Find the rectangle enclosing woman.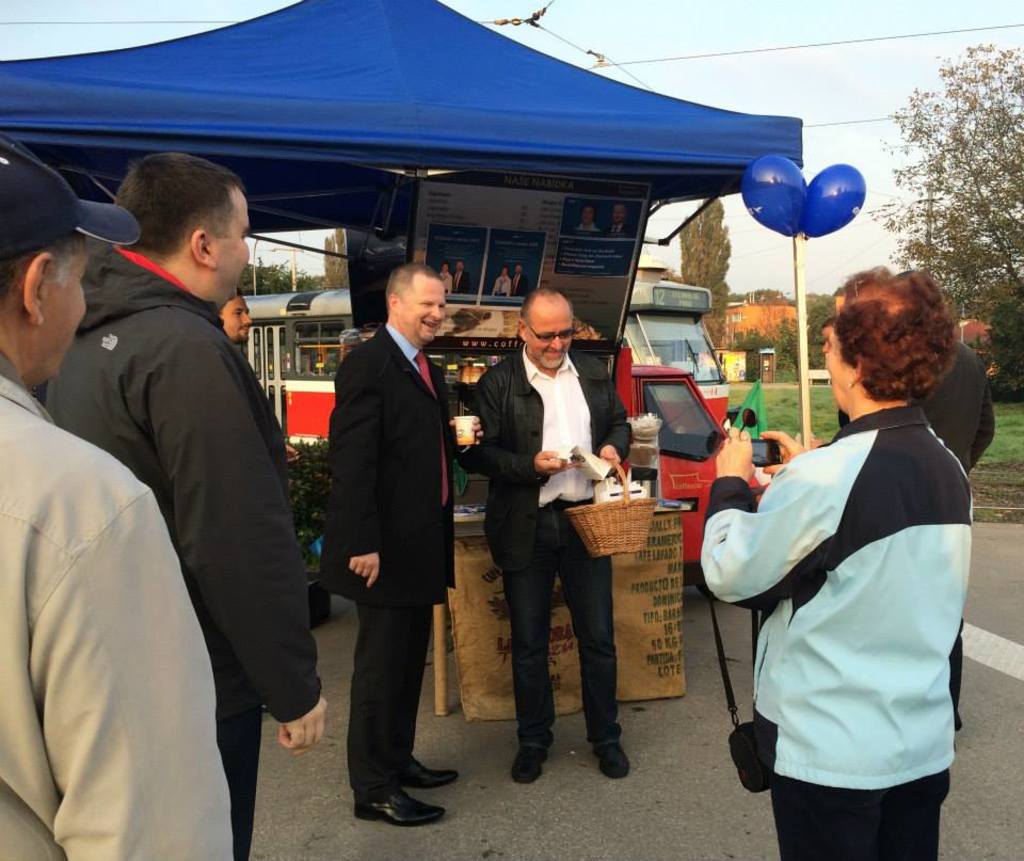
BBox(439, 259, 452, 294).
